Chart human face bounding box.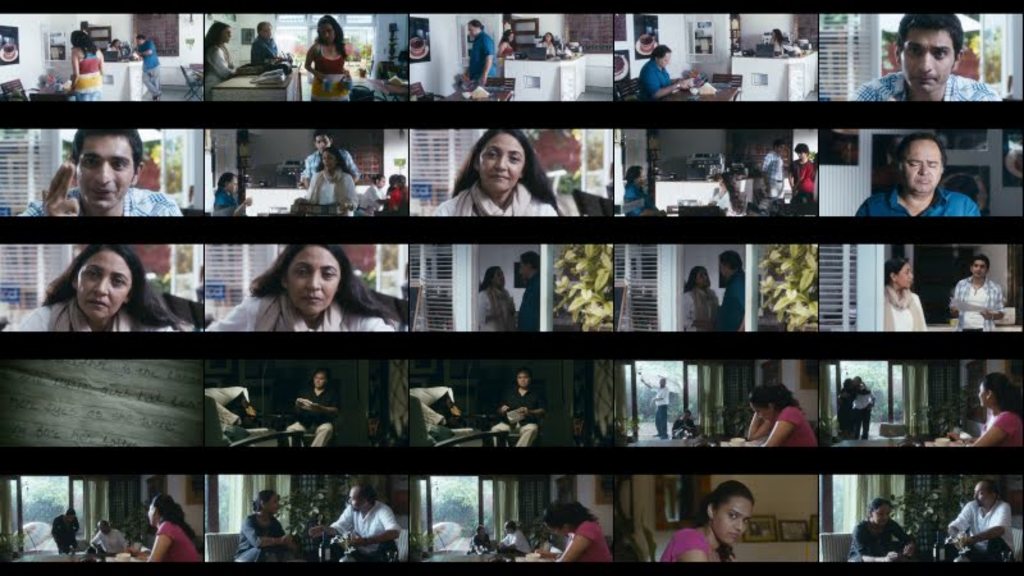
Charted: (521, 259, 530, 276).
